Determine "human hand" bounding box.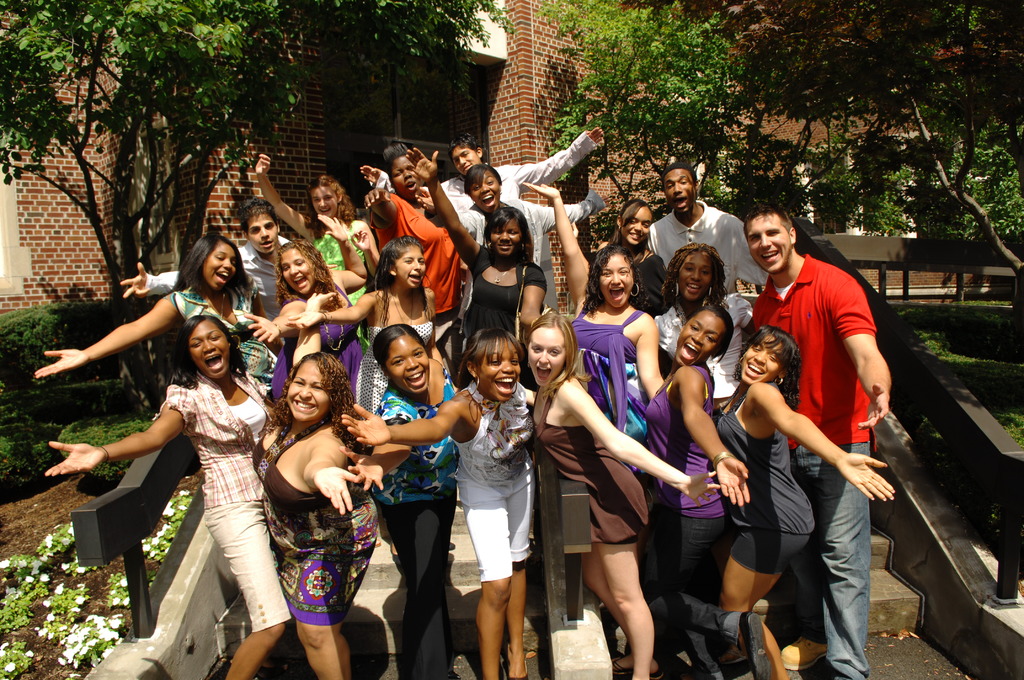
Determined: <box>679,467,723,499</box>.
